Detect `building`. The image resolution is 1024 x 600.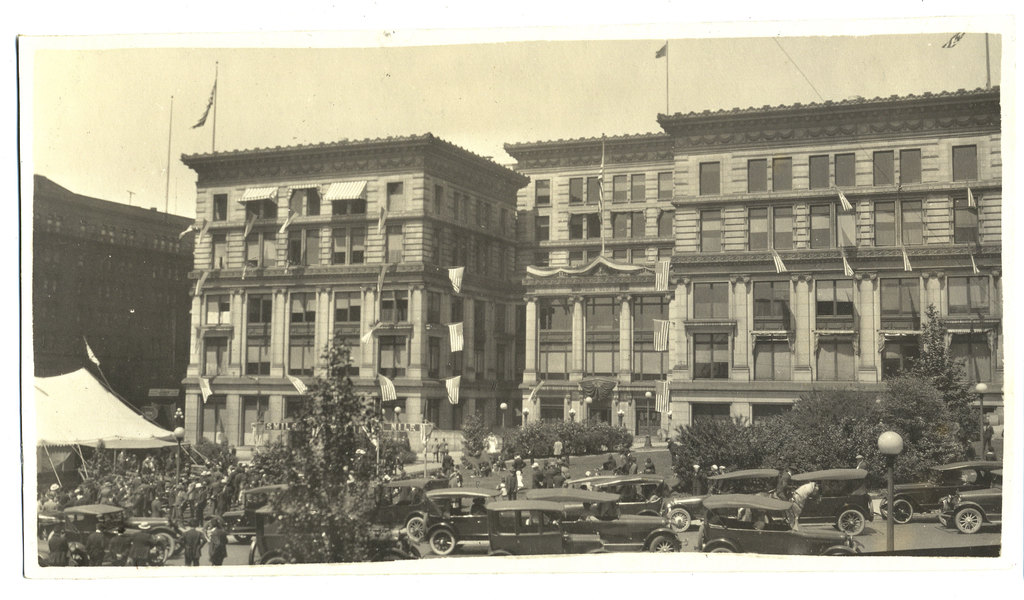
x1=33 y1=174 x2=190 y2=410.
